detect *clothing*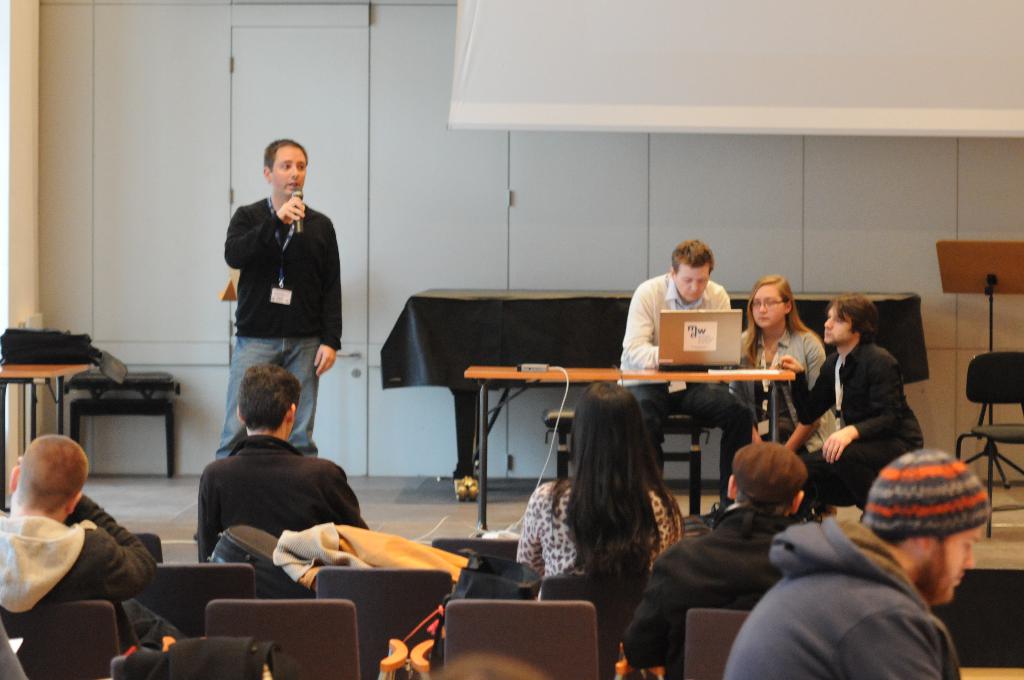
198/444/361/560
